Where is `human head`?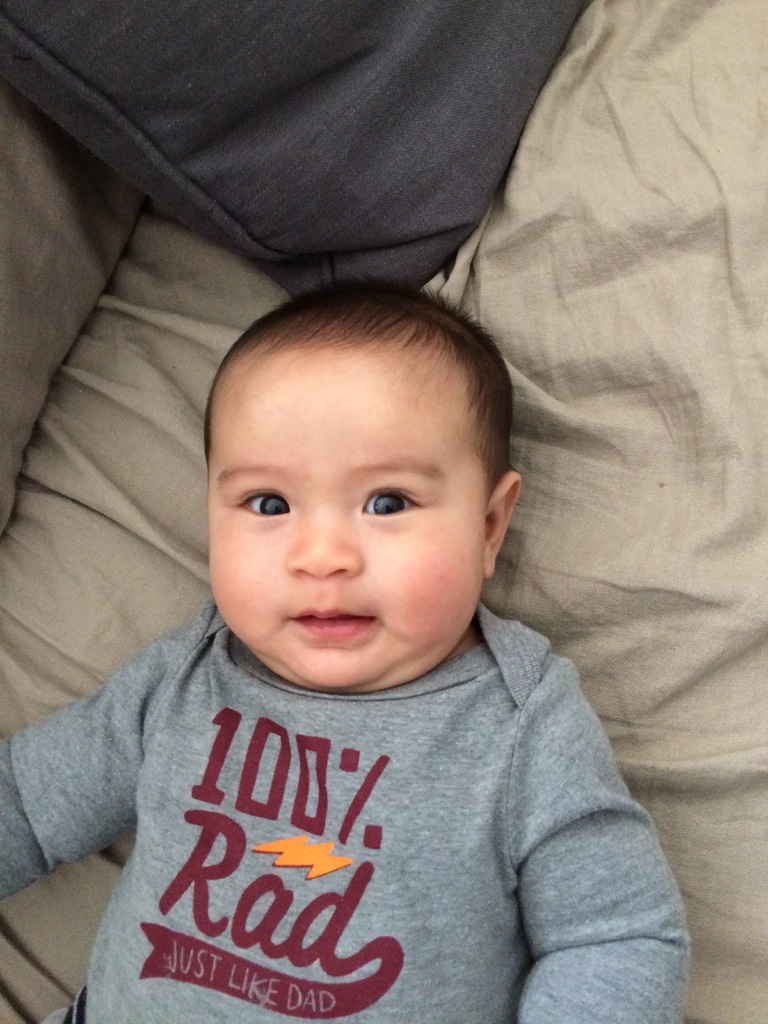
l=168, t=278, r=554, b=682.
